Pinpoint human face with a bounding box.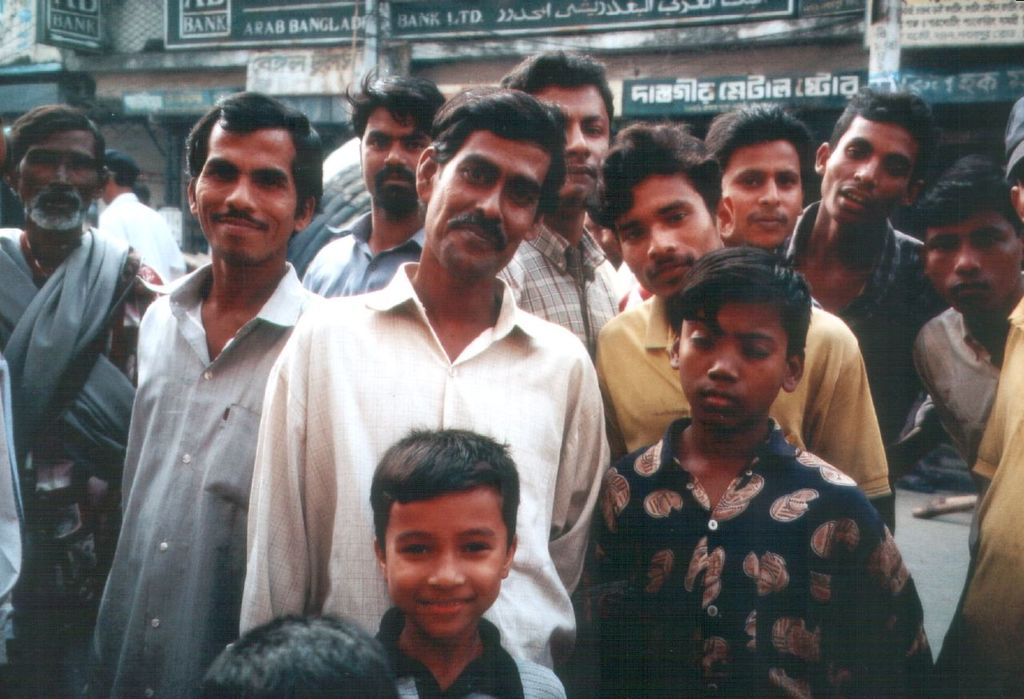
bbox(826, 118, 918, 219).
